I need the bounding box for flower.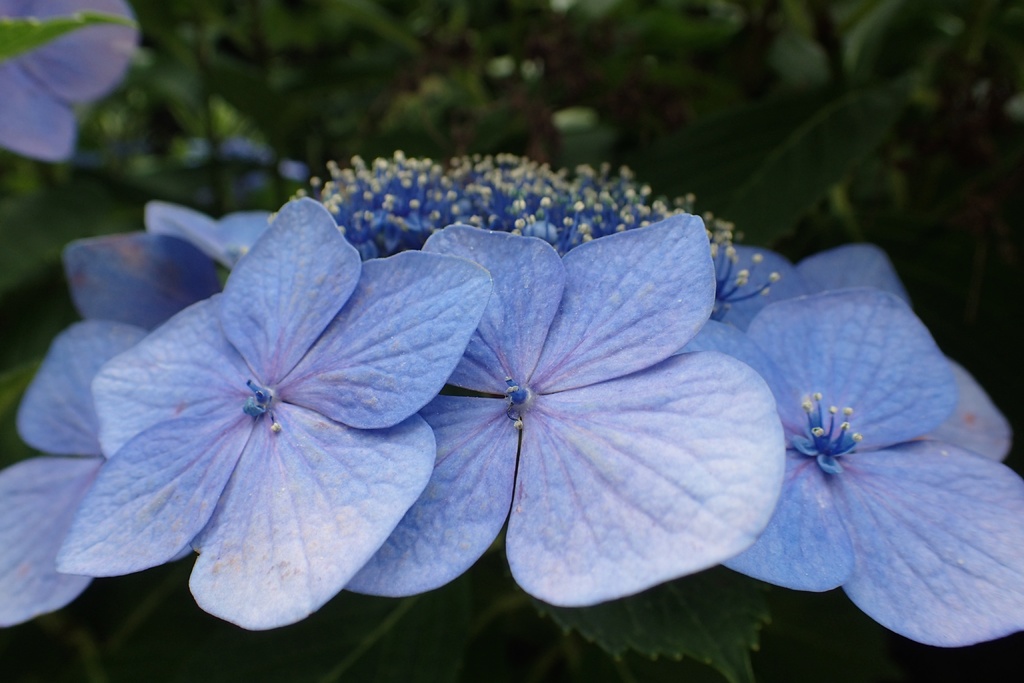
Here it is: <bbox>147, 199, 289, 276</bbox>.
